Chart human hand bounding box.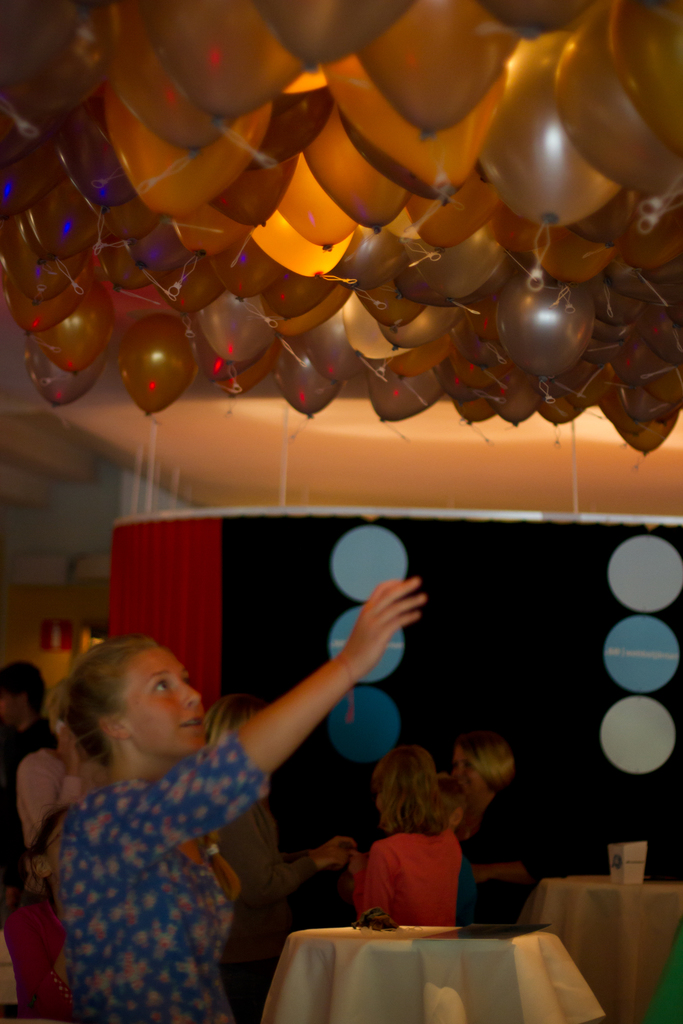
Charted: [left=350, top=848, right=368, bottom=876].
